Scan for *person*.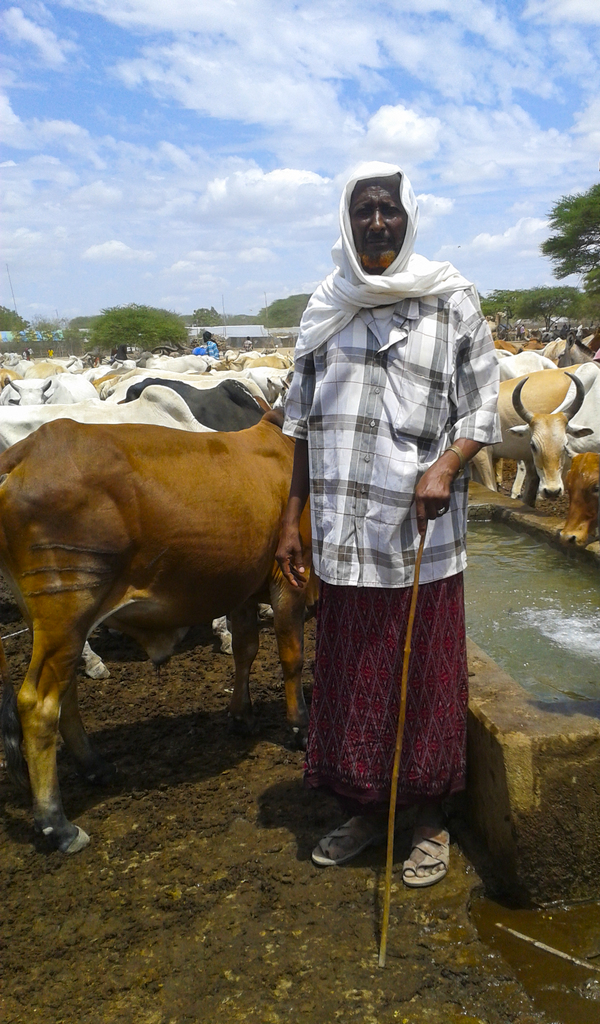
Scan result: crop(285, 115, 507, 885).
